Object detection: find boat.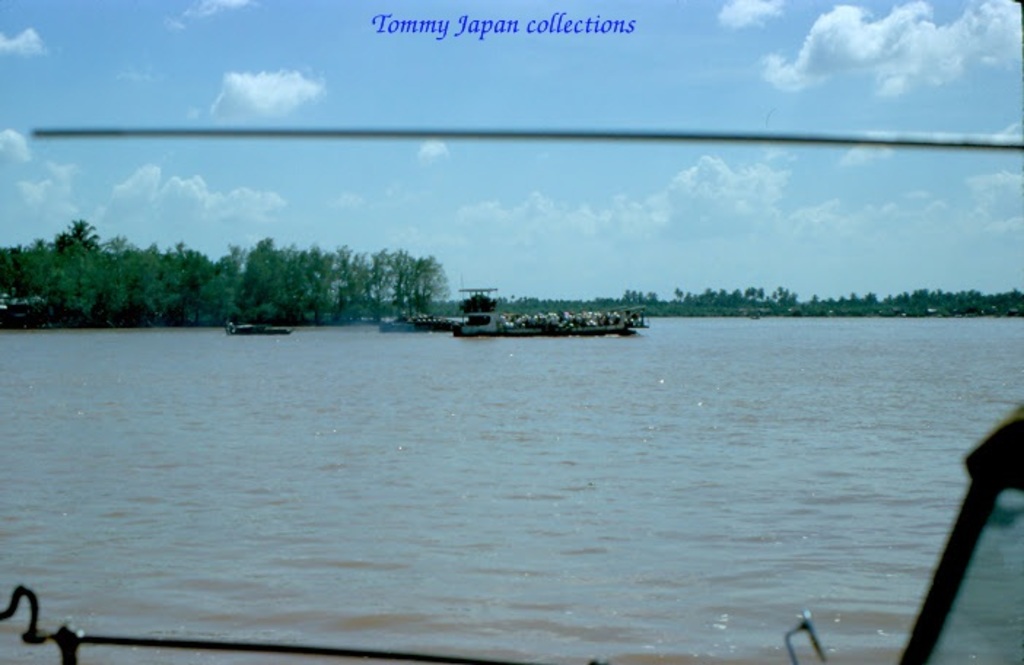
pyautogui.locateOnScreen(236, 318, 298, 338).
